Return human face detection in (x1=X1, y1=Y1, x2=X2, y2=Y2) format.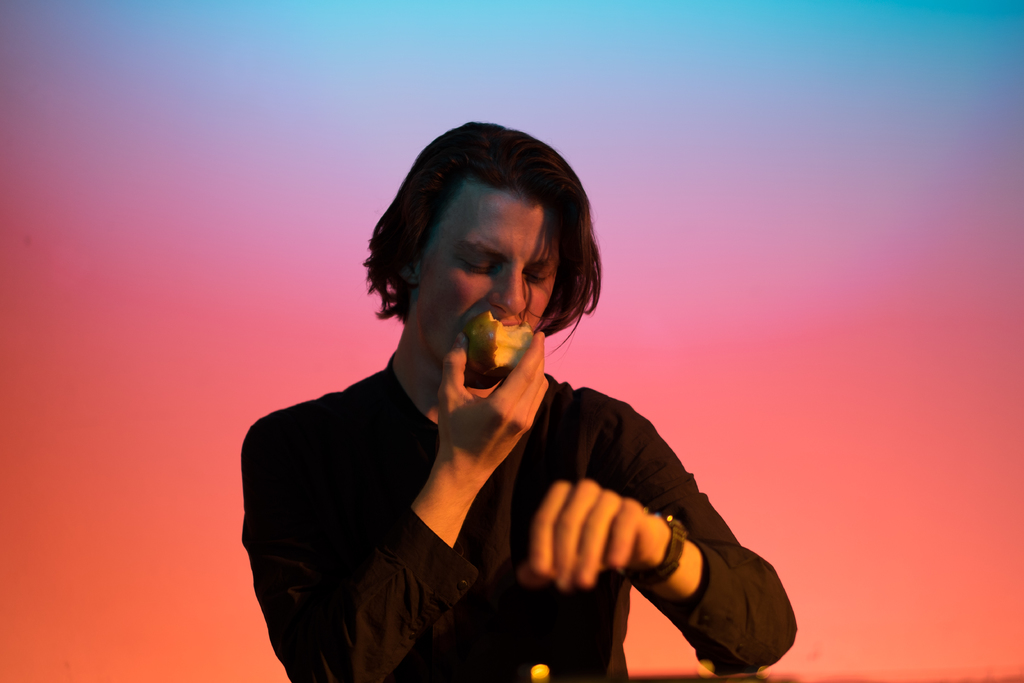
(x1=415, y1=184, x2=564, y2=390).
